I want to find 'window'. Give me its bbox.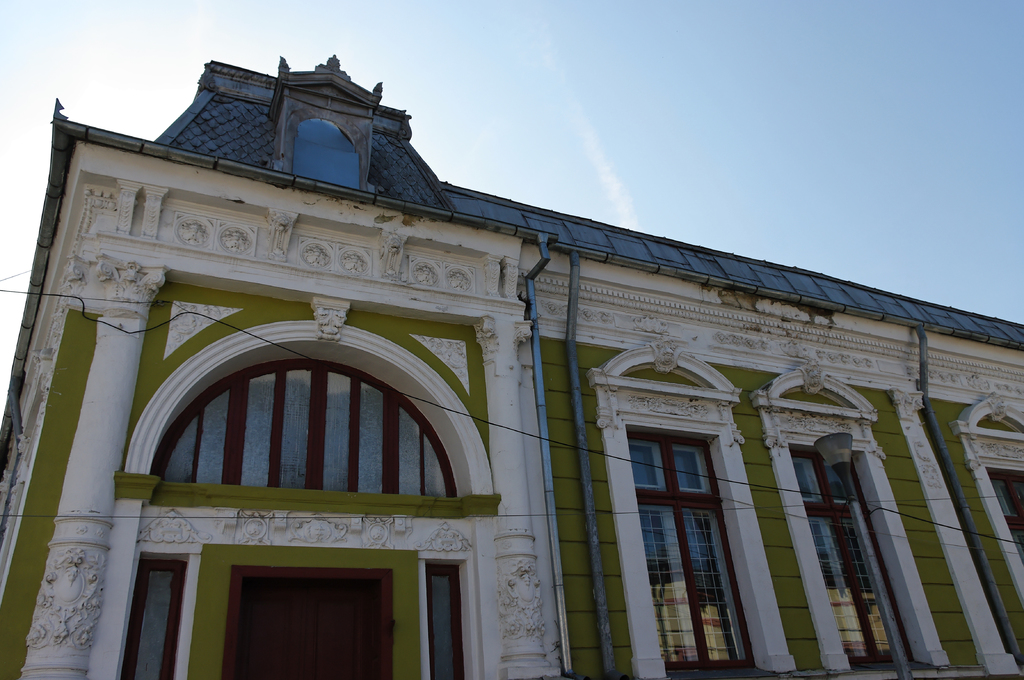
<bbox>640, 500, 744, 676</bbox>.
